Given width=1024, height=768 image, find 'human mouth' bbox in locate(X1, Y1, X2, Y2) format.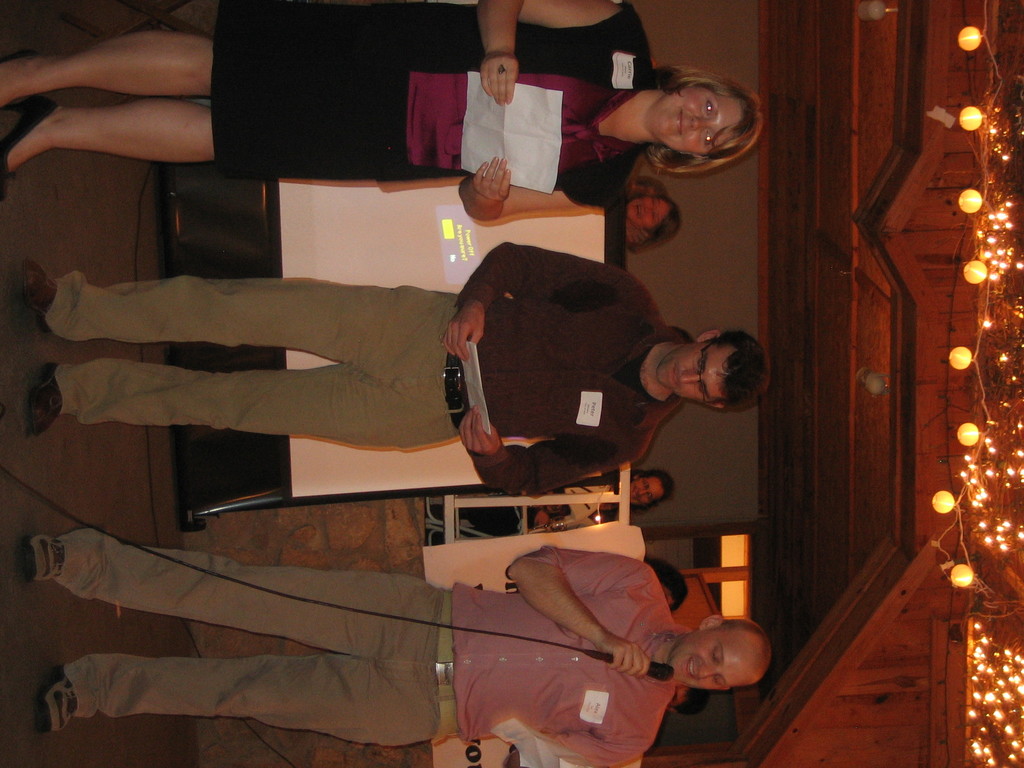
locate(668, 361, 682, 397).
